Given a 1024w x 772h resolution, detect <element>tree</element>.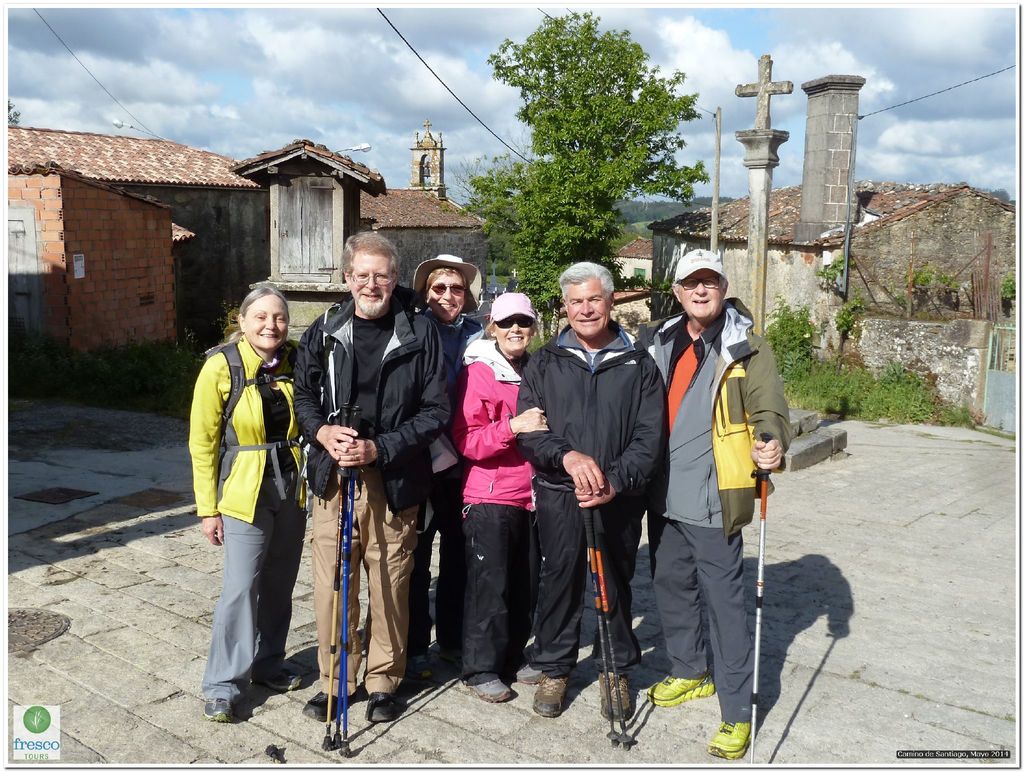
(x1=458, y1=0, x2=706, y2=310).
